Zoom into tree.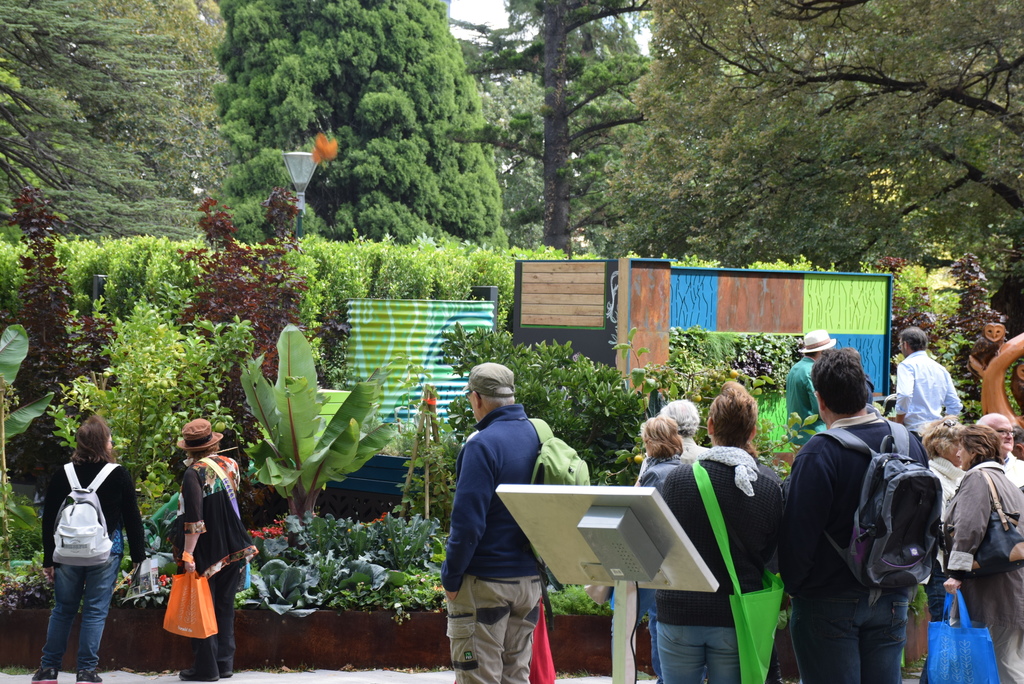
Zoom target: locate(606, 0, 1023, 360).
